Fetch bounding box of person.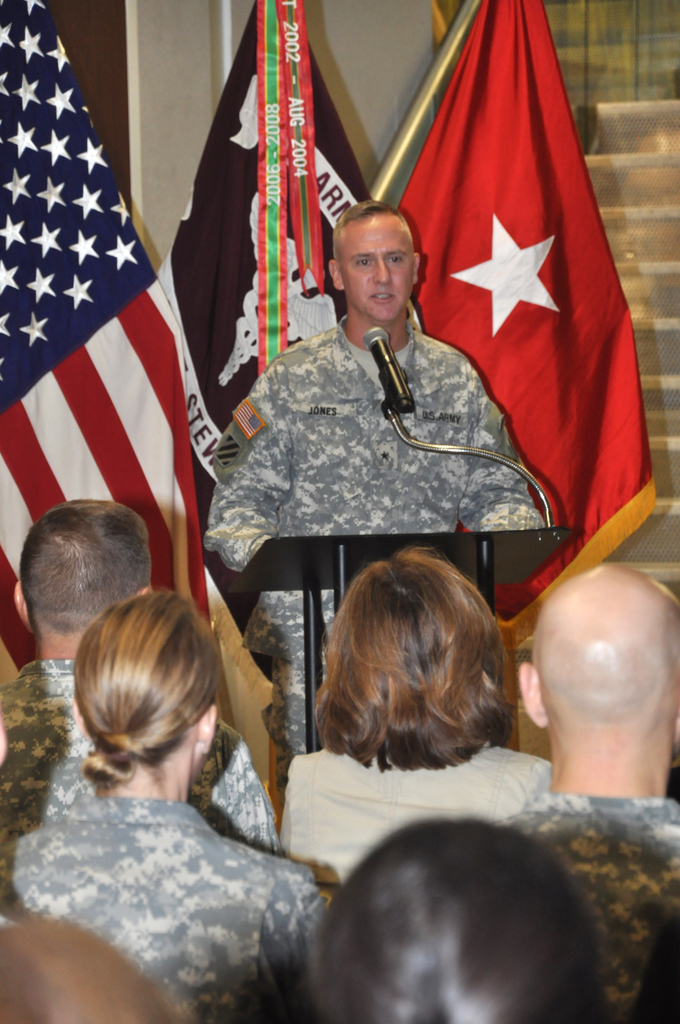
Bbox: 1, 498, 280, 848.
